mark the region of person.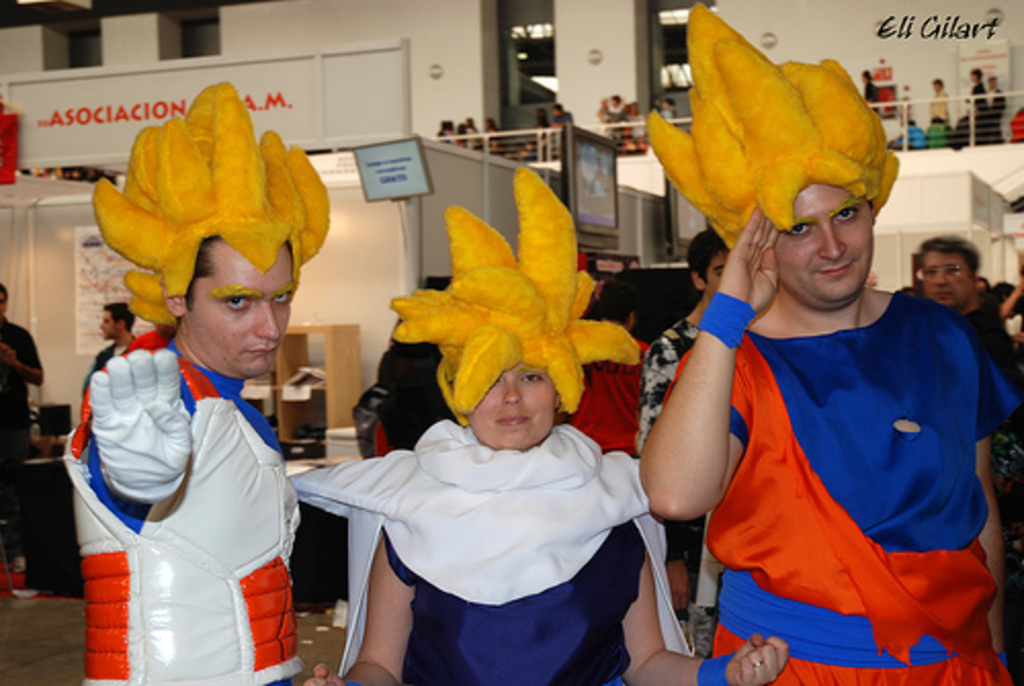
Region: x1=909 y1=227 x2=1022 y2=399.
